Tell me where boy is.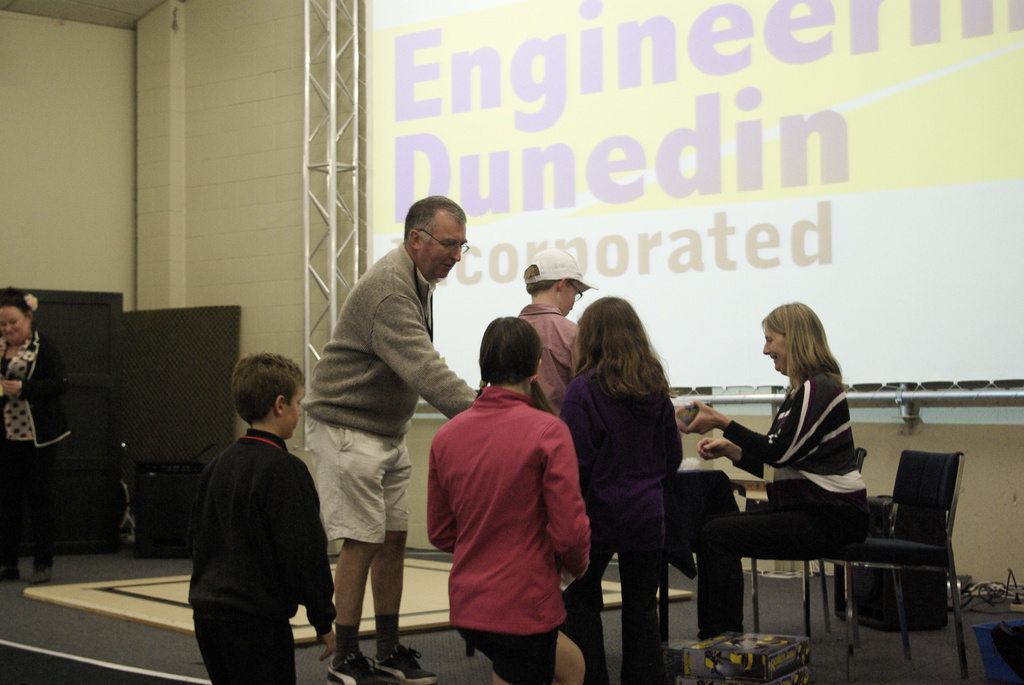
boy is at left=192, top=359, right=339, bottom=684.
